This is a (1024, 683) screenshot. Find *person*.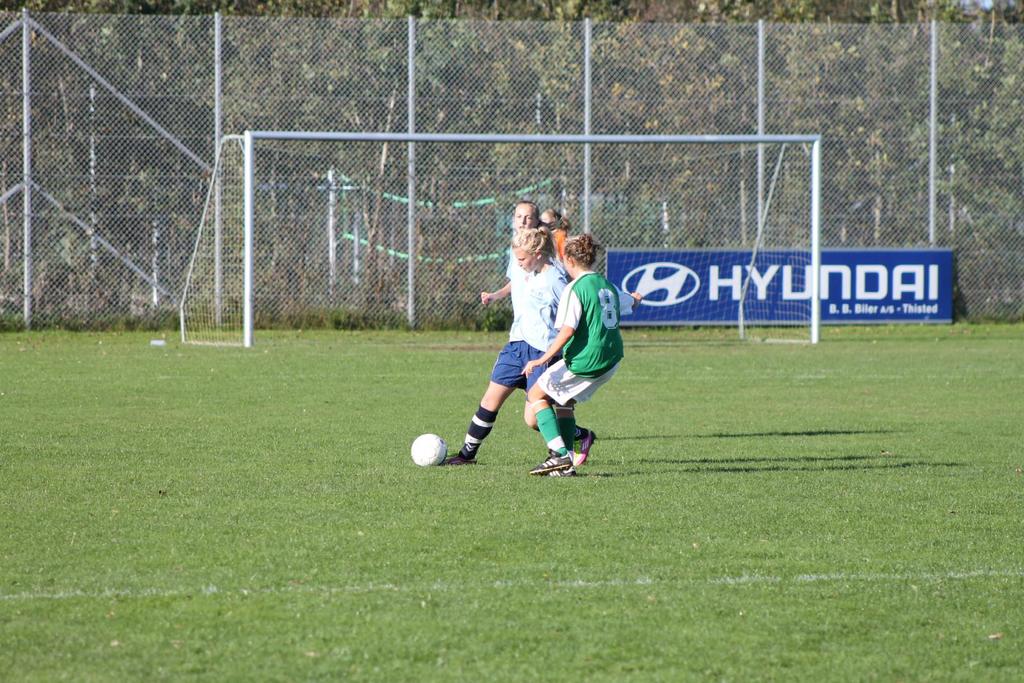
Bounding box: (x1=517, y1=230, x2=642, y2=476).
